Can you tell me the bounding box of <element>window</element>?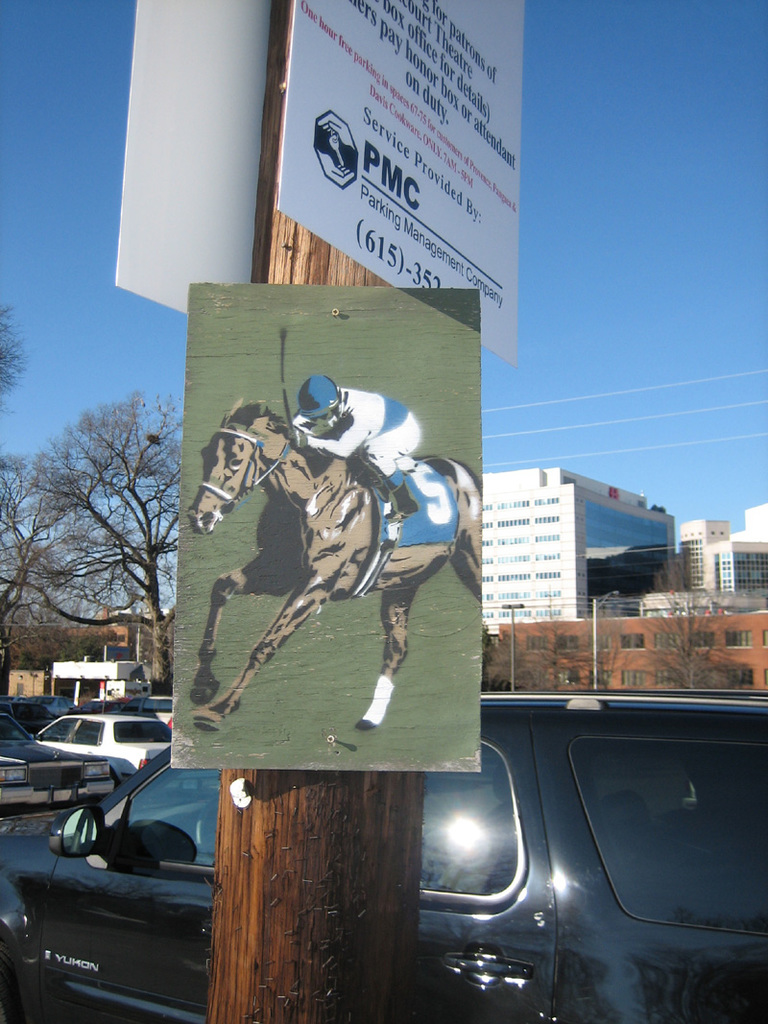
pyautogui.locateOnScreen(420, 739, 524, 911).
